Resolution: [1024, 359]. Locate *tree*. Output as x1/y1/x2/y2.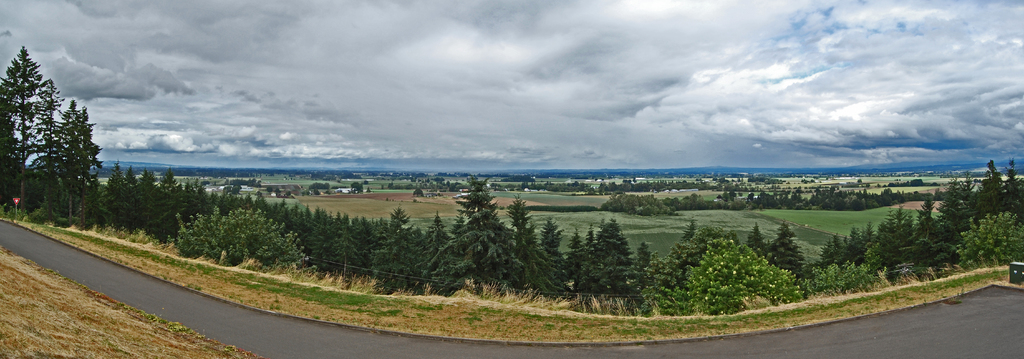
804/262/886/299.
